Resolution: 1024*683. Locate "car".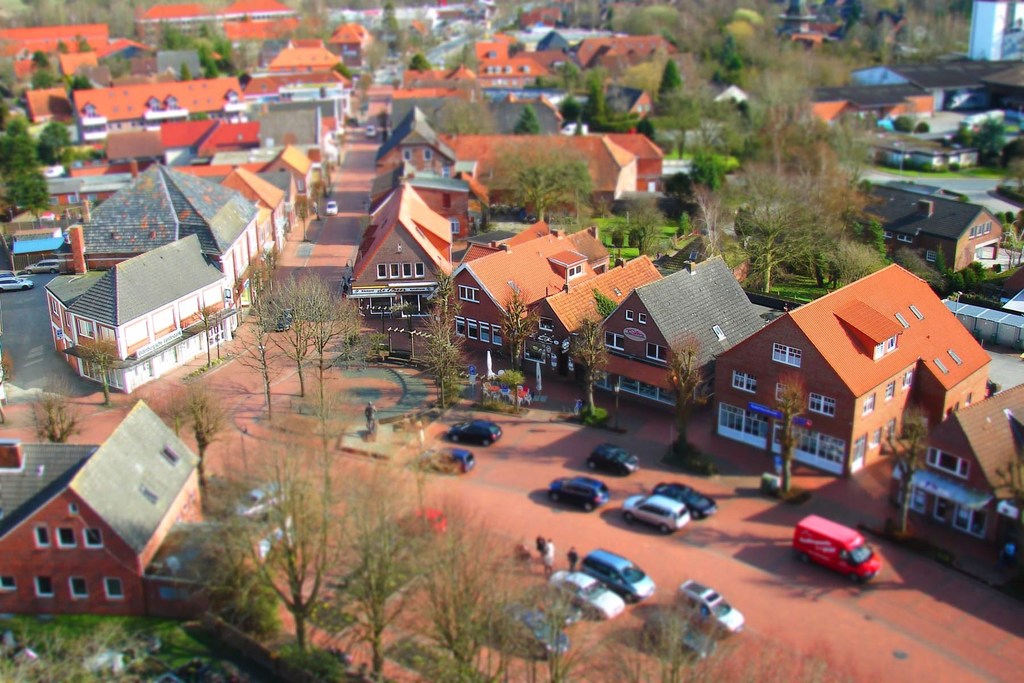
detection(429, 451, 474, 467).
